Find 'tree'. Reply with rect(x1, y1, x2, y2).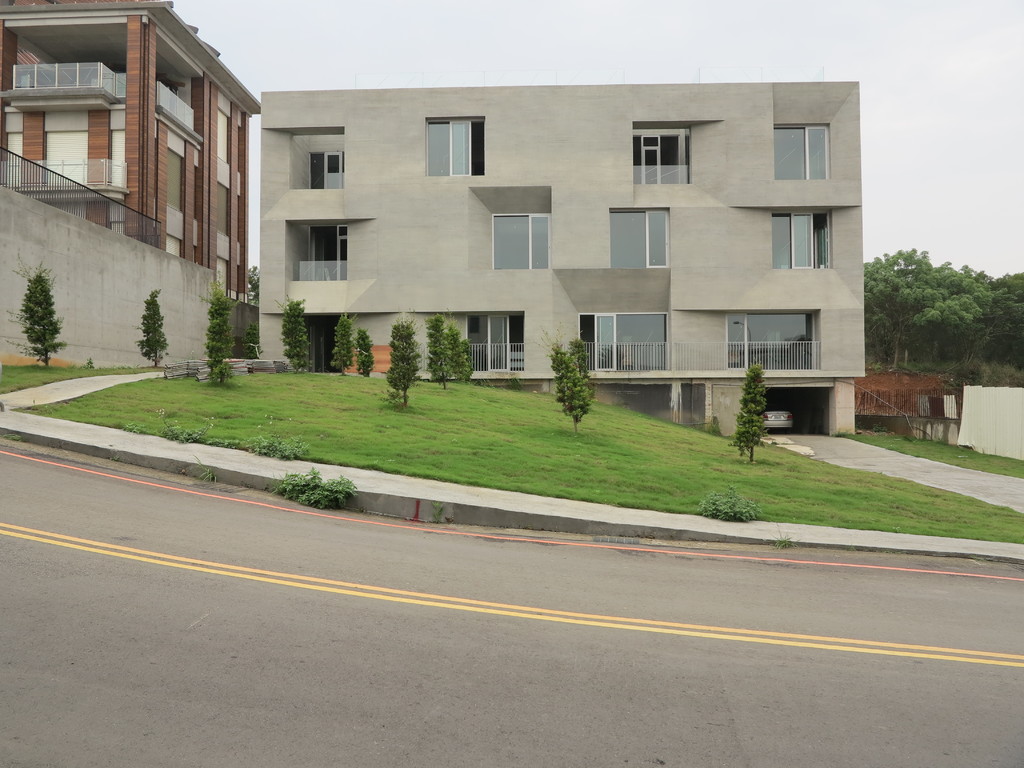
rect(13, 258, 65, 367).
